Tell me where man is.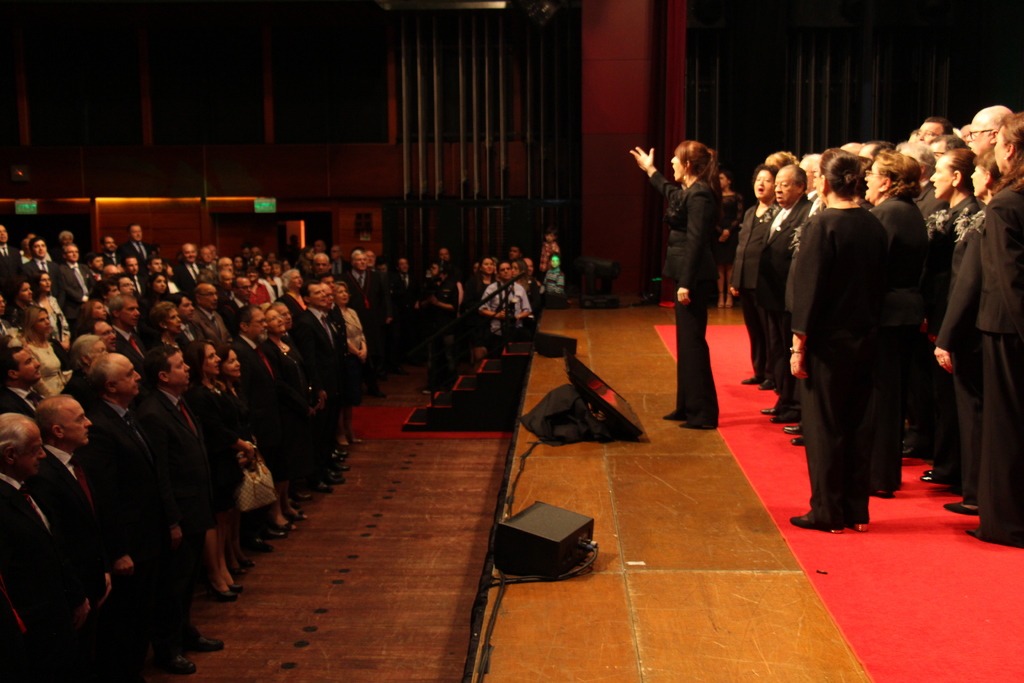
man is at {"x1": 312, "y1": 252, "x2": 332, "y2": 280}.
